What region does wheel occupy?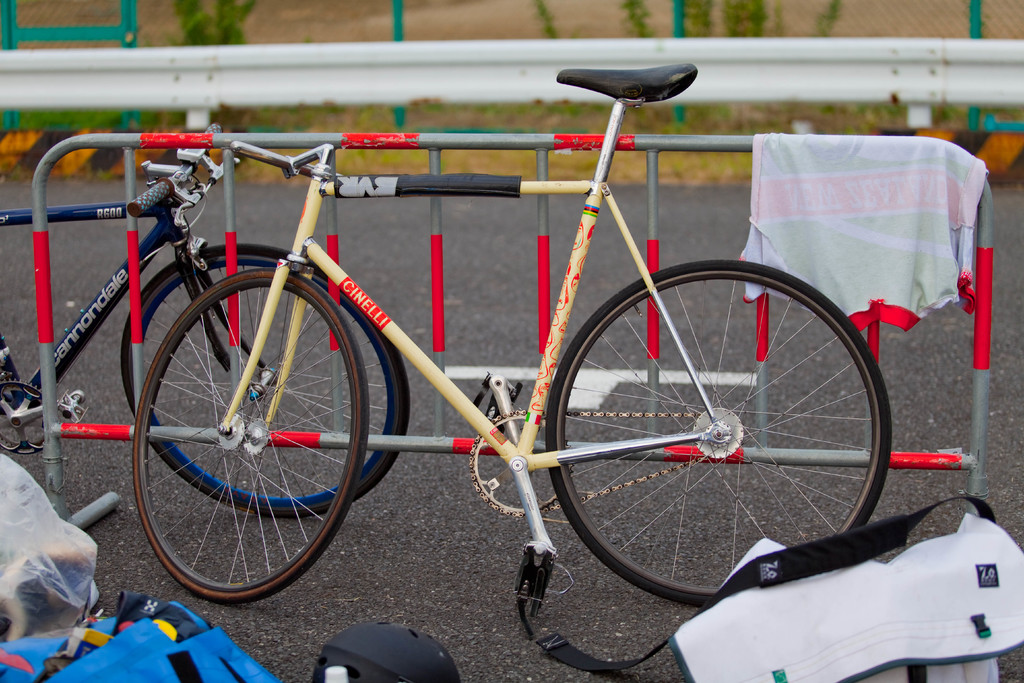
box(128, 265, 369, 607).
